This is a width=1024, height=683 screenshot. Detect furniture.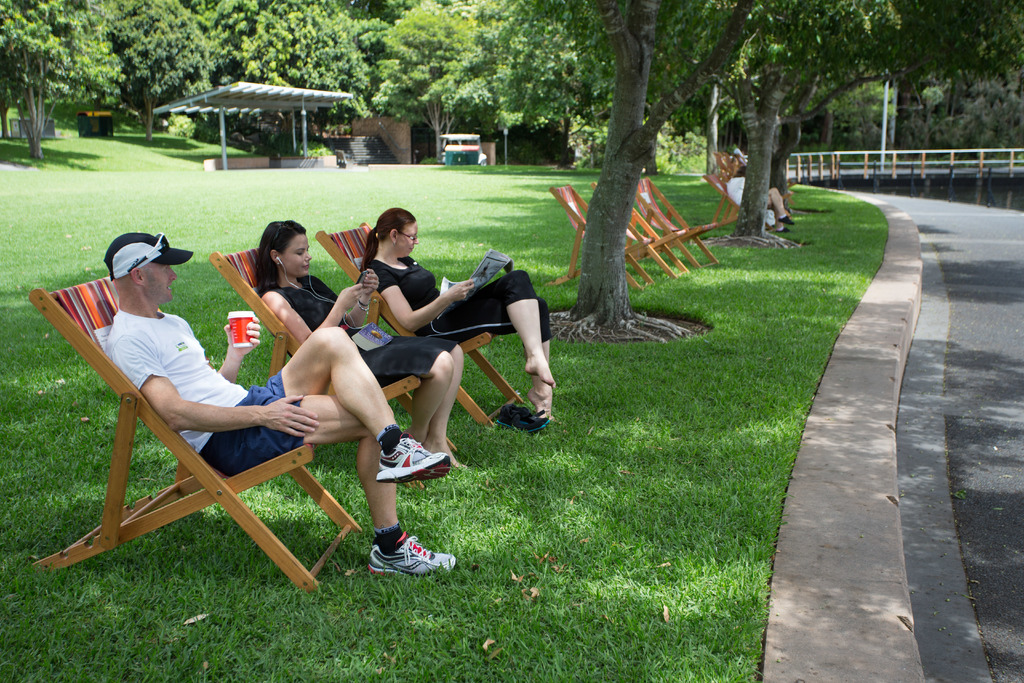
Rect(711, 169, 771, 234).
